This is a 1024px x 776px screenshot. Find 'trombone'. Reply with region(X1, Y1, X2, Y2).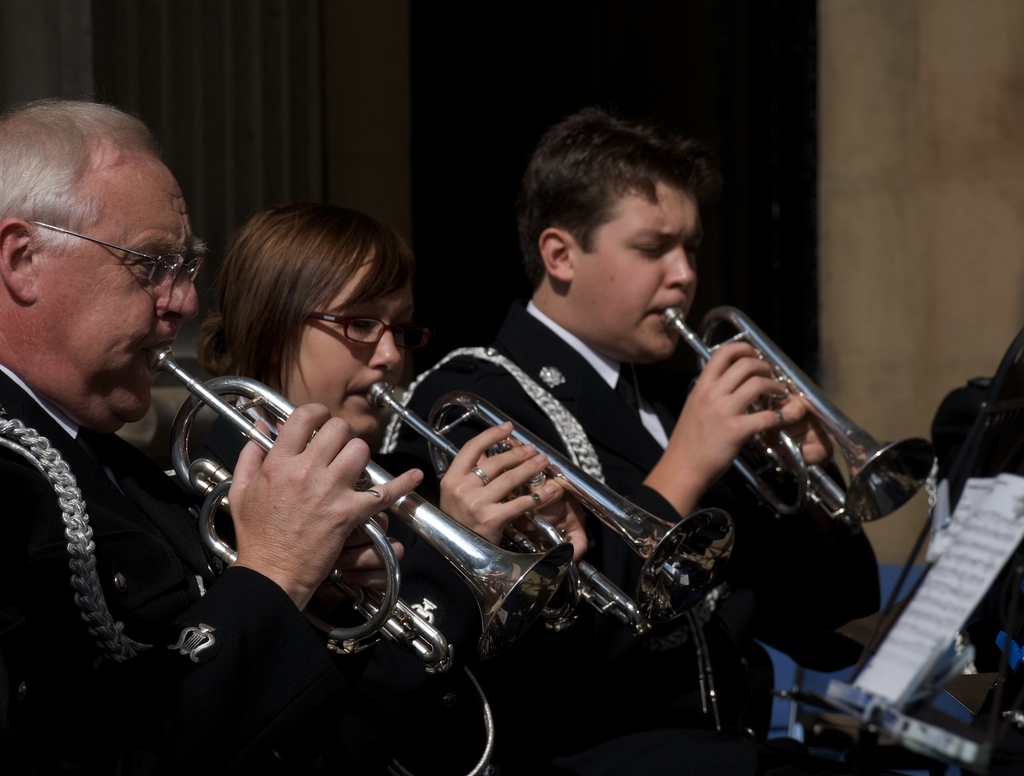
region(652, 297, 932, 506).
